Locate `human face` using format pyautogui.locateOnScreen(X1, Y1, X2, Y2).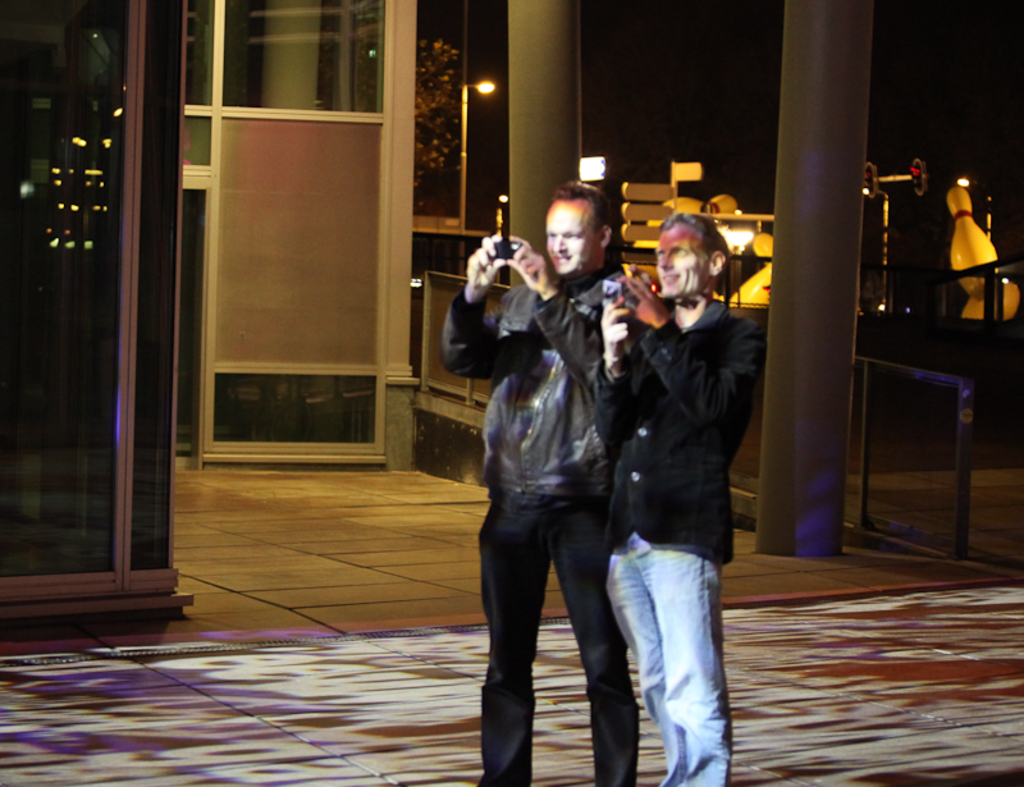
pyautogui.locateOnScreen(655, 220, 713, 297).
